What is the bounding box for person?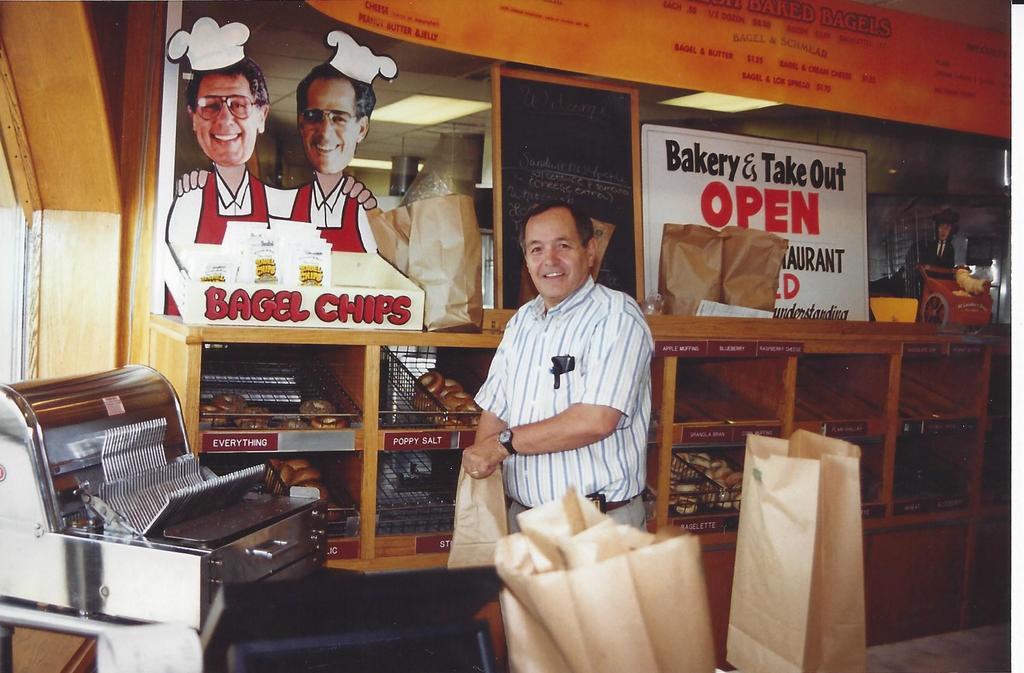
locate(172, 35, 393, 262).
